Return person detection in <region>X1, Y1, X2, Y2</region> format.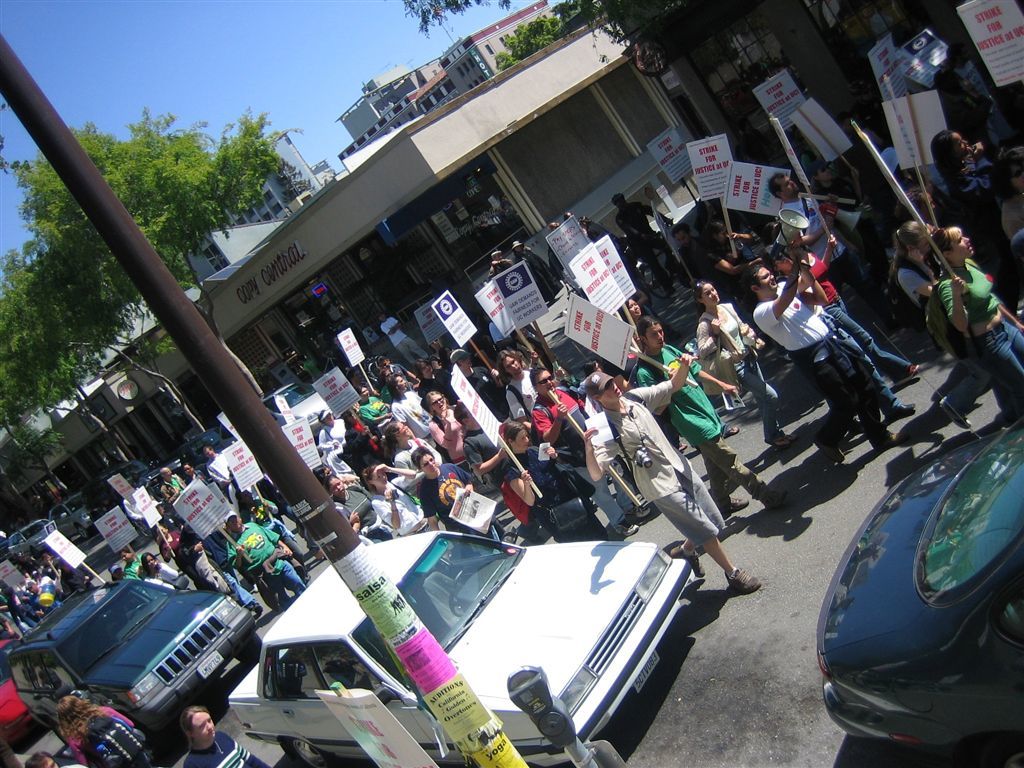
<region>24, 748, 77, 767</region>.
